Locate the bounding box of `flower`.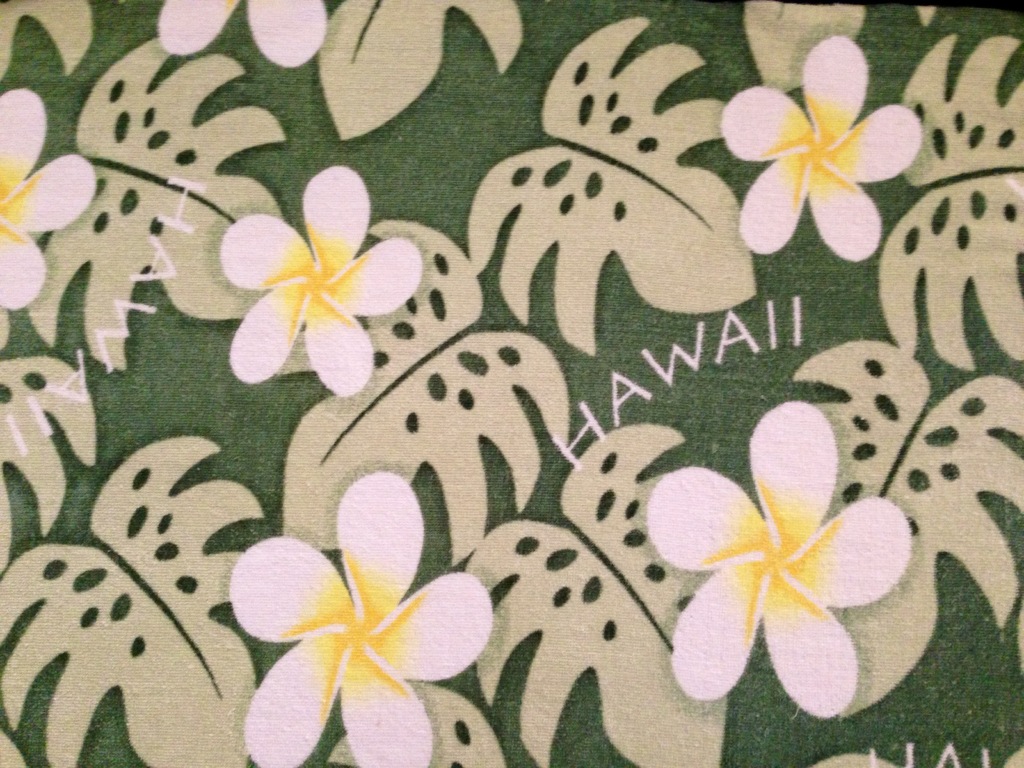
Bounding box: locate(230, 468, 493, 767).
